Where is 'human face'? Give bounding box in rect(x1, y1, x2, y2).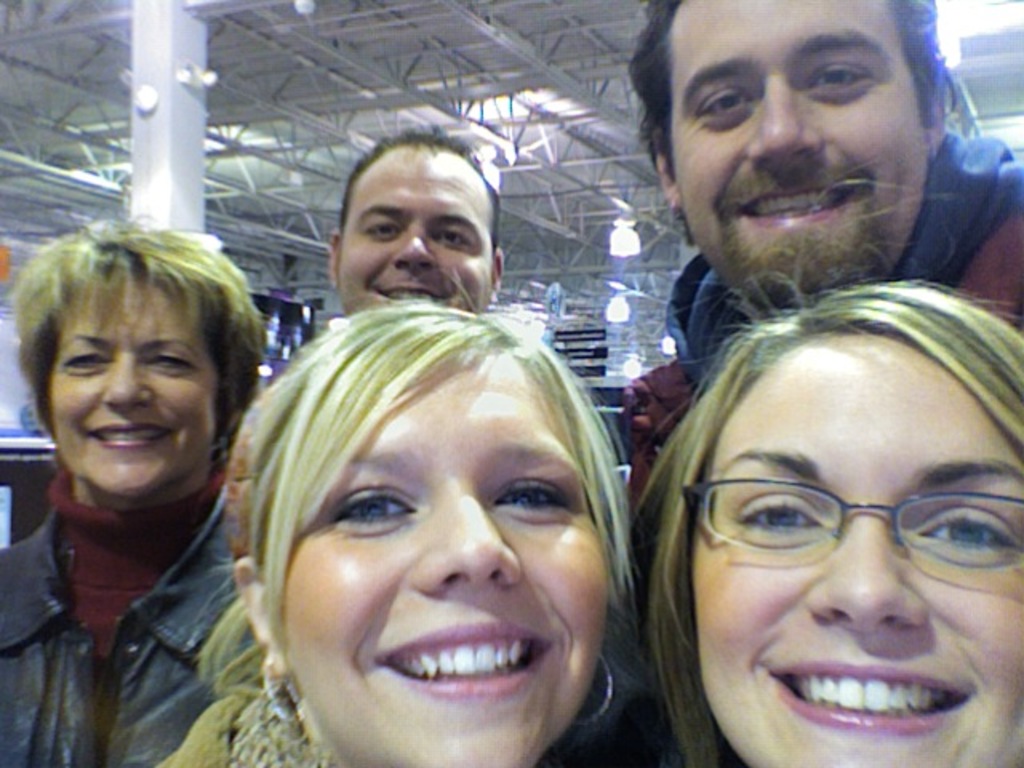
rect(680, 322, 1022, 766).
